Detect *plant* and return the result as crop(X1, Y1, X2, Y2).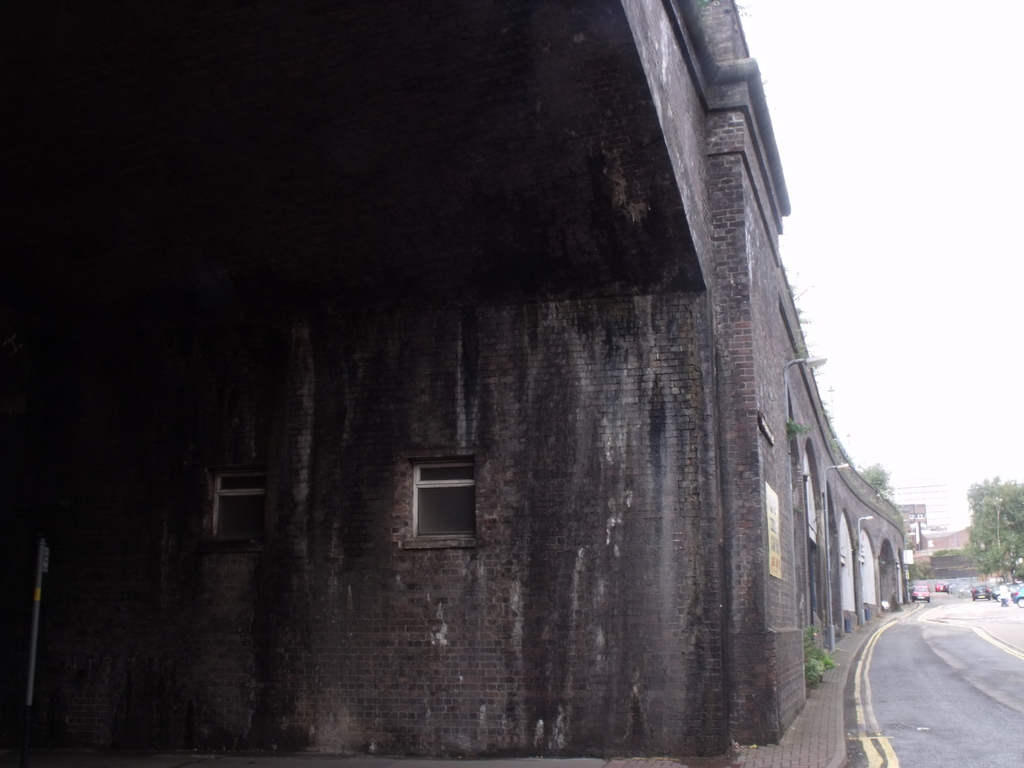
crop(789, 419, 820, 436).
